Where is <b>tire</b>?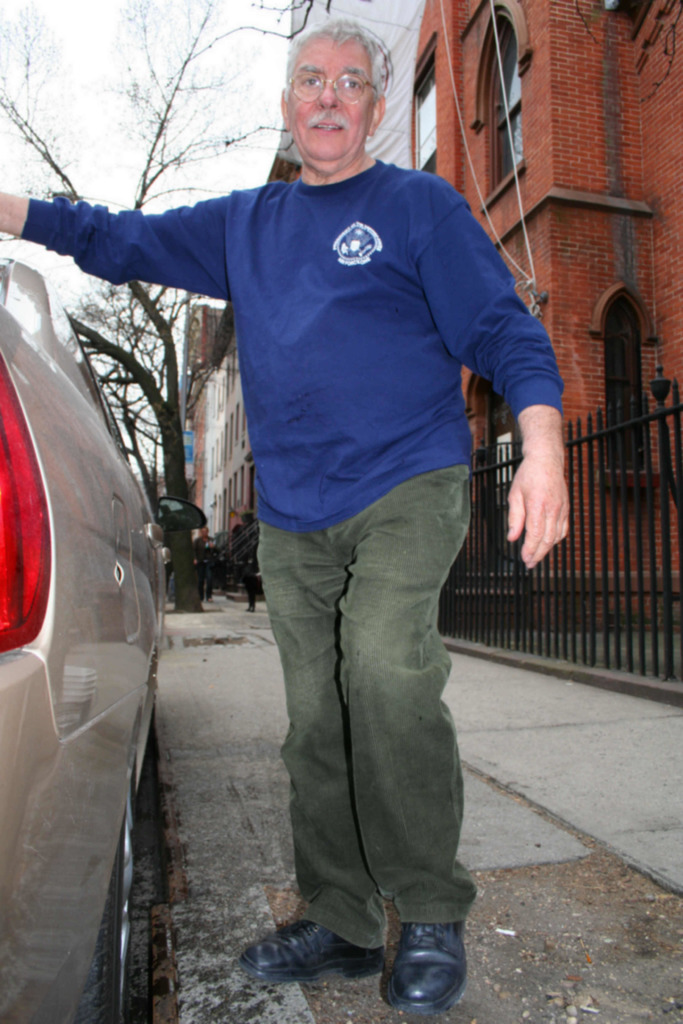
{"left": 86, "top": 760, "right": 139, "bottom": 1023}.
